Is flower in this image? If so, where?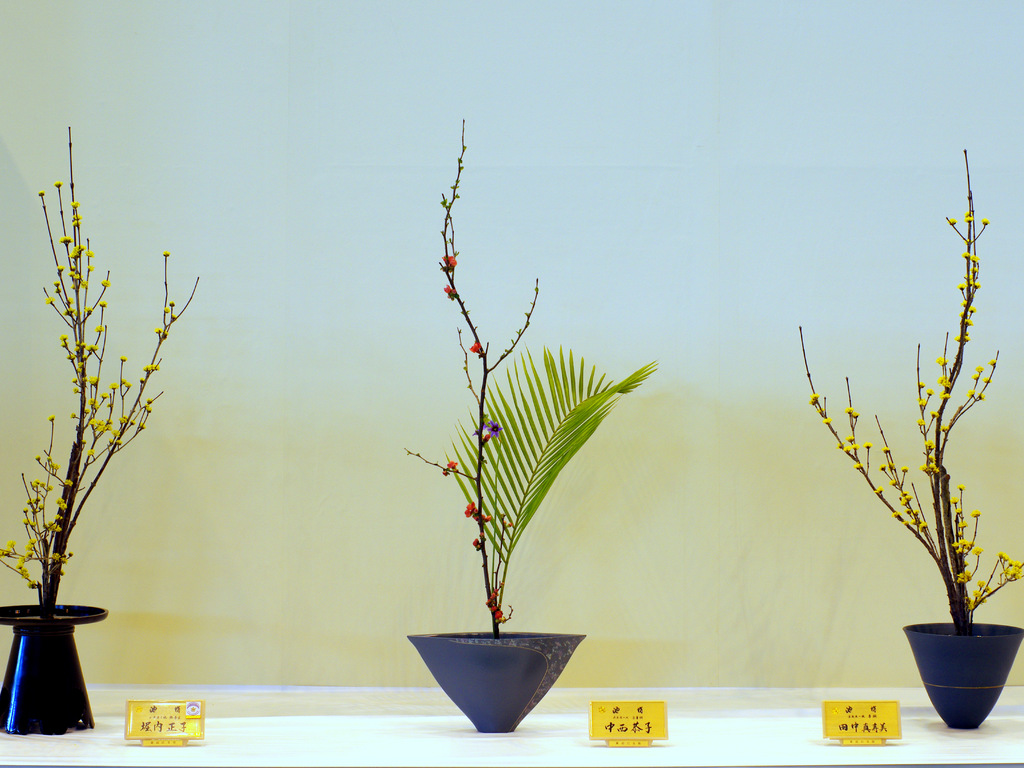
Yes, at box(467, 339, 484, 355).
